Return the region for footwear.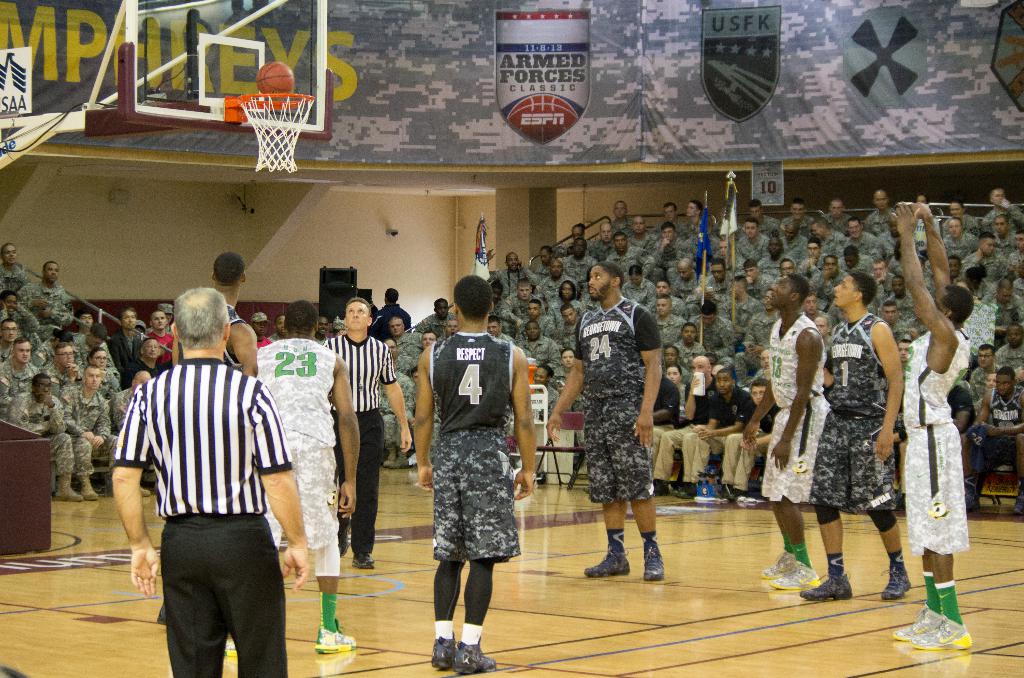
(673,478,695,498).
